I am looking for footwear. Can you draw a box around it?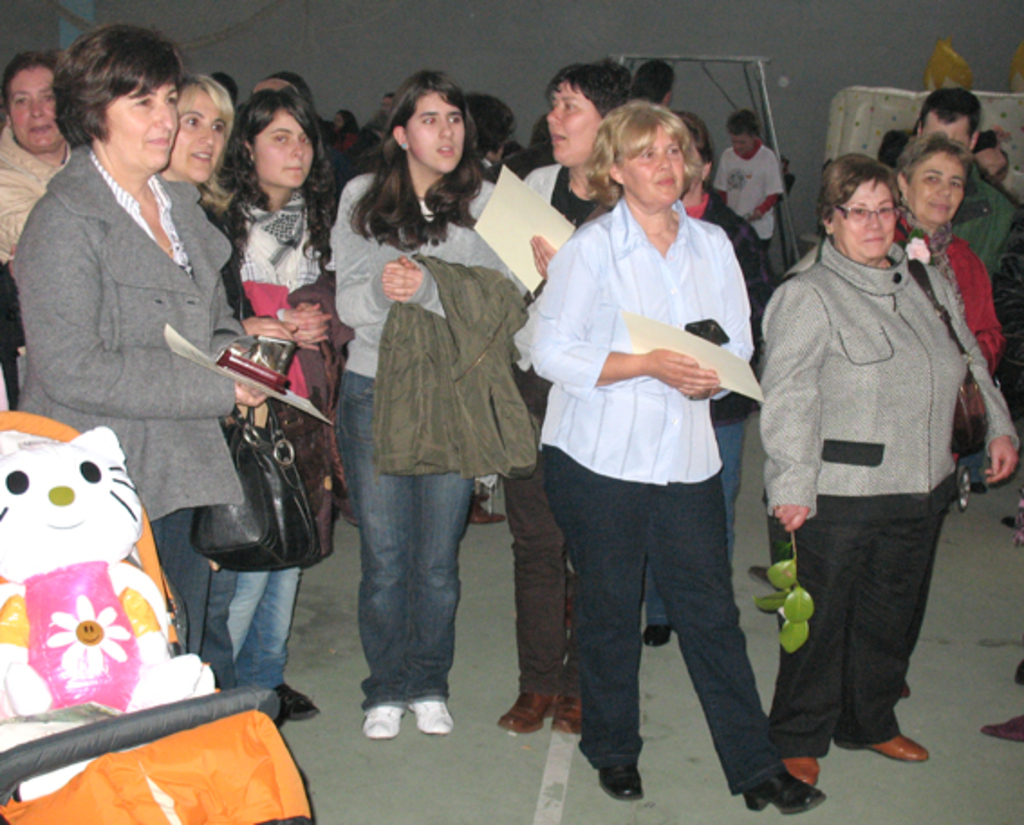
Sure, the bounding box is locate(408, 697, 457, 735).
